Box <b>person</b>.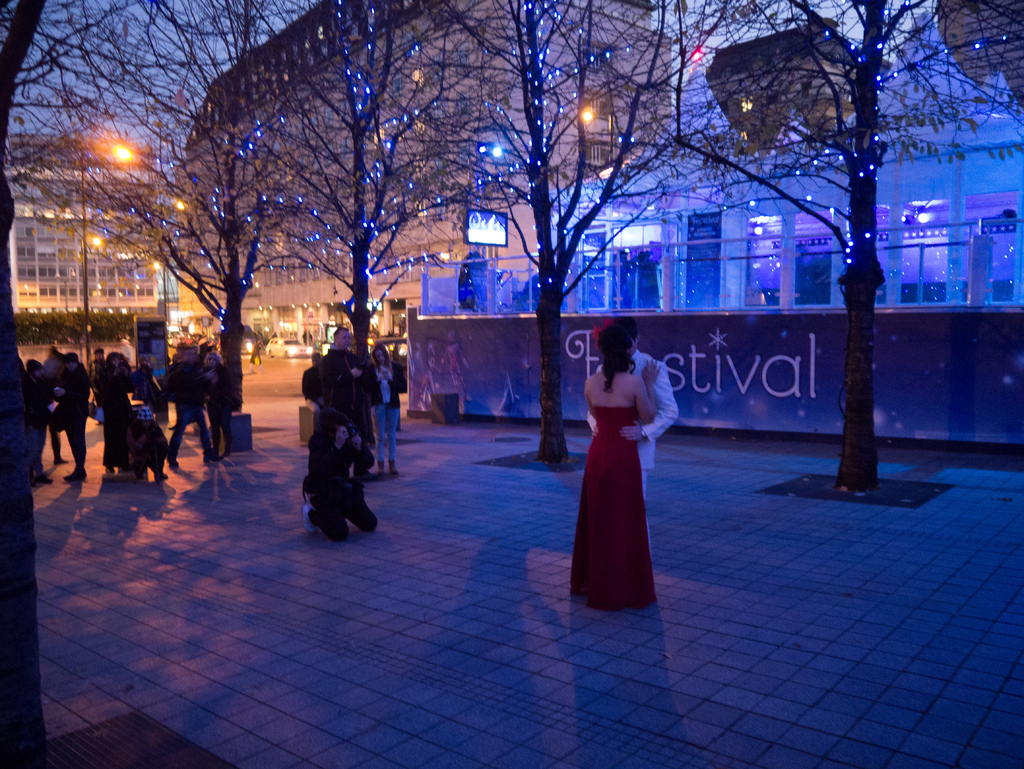
BBox(250, 337, 260, 367).
